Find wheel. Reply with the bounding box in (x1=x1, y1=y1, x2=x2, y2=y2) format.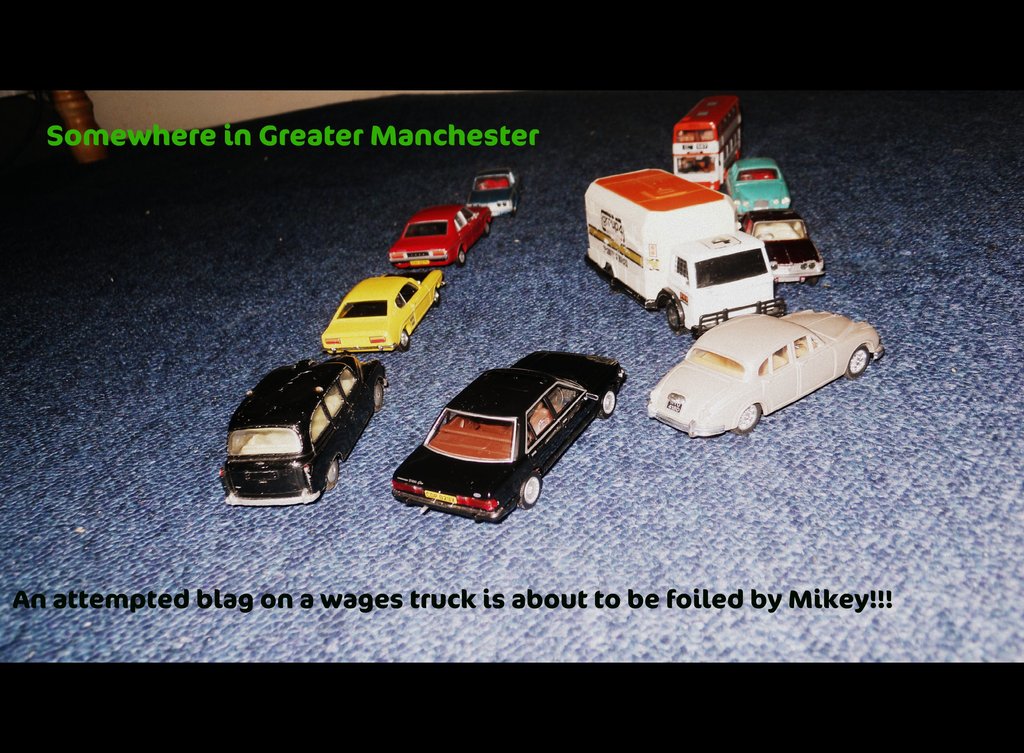
(x1=598, y1=391, x2=618, y2=418).
